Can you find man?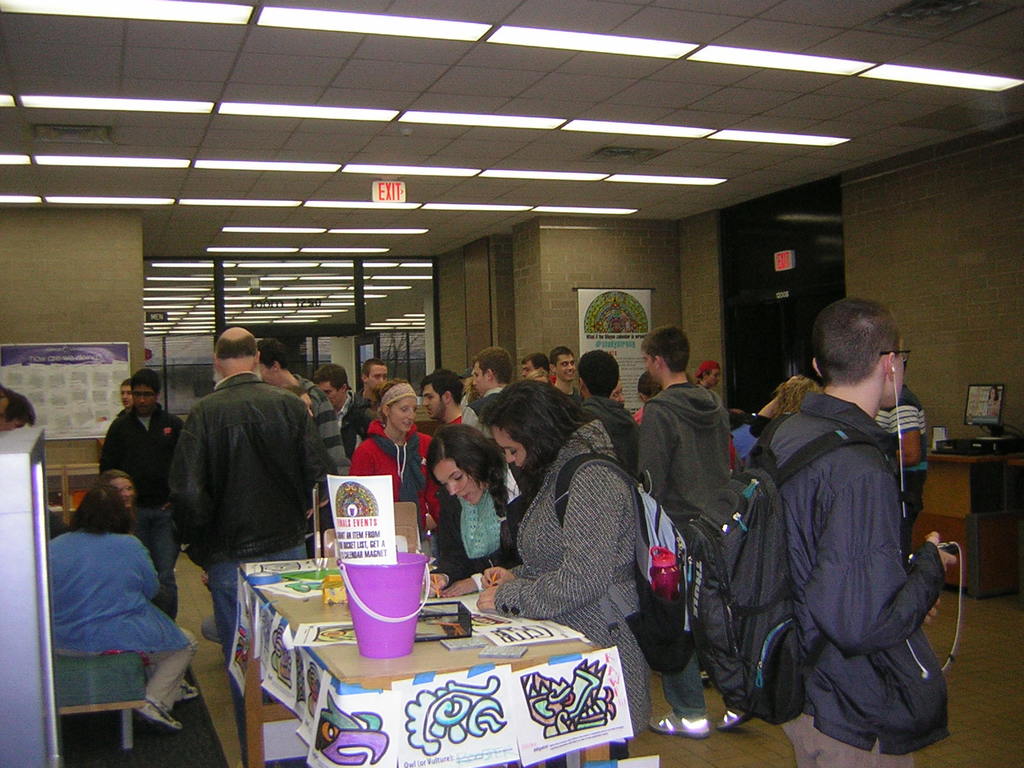
Yes, bounding box: x1=520, y1=355, x2=552, y2=376.
